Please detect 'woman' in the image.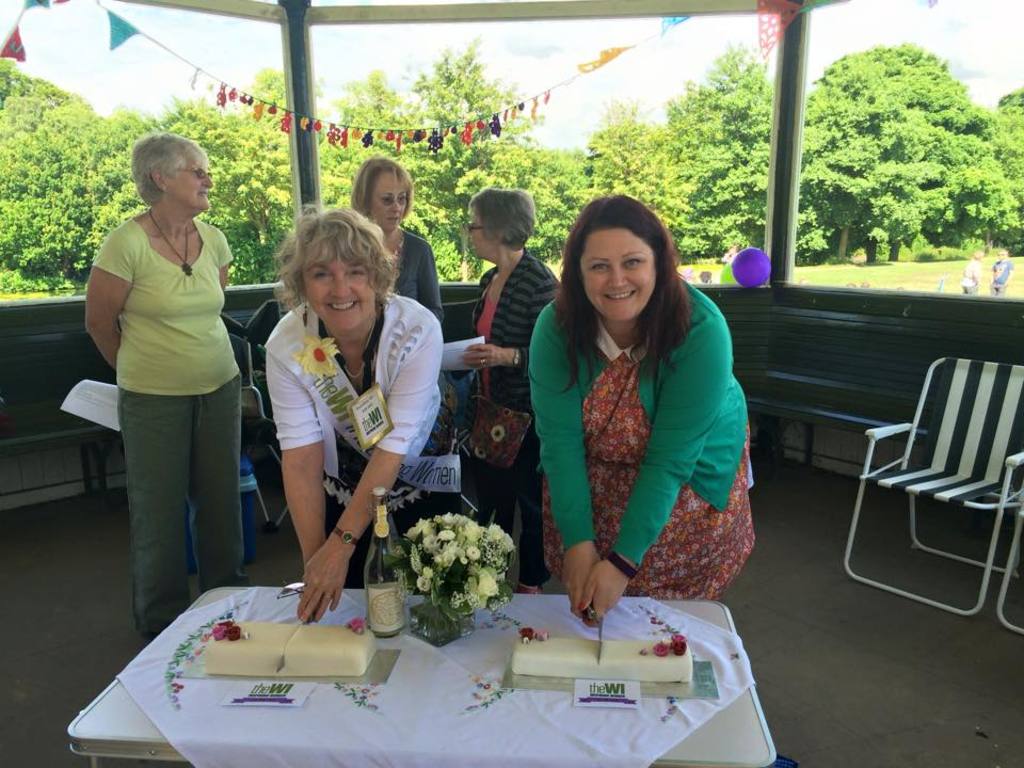
x1=441 y1=175 x2=567 y2=554.
